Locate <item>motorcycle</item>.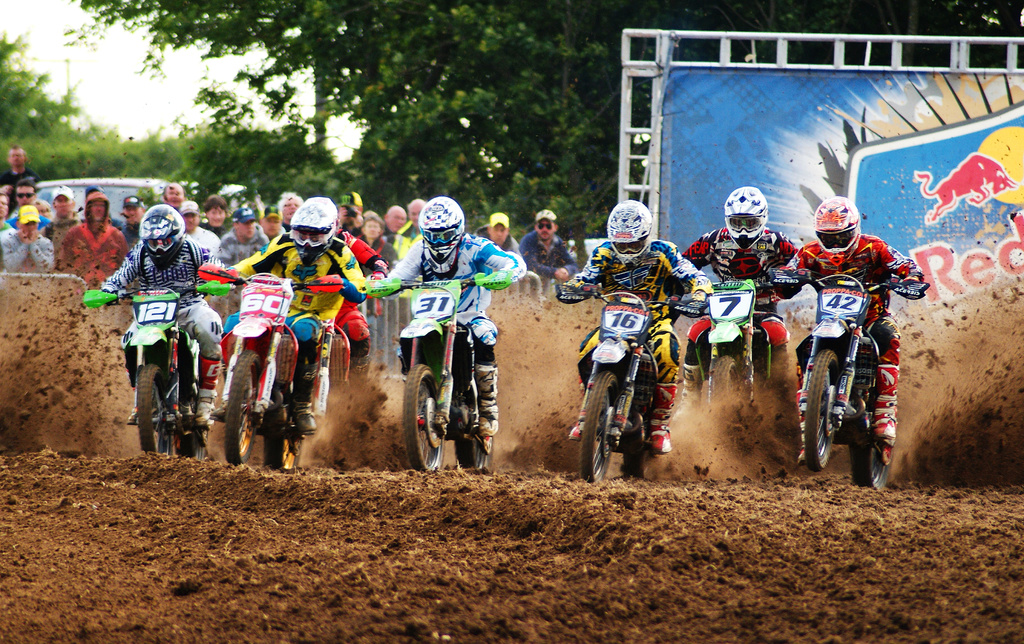
Bounding box: [679, 278, 800, 402].
